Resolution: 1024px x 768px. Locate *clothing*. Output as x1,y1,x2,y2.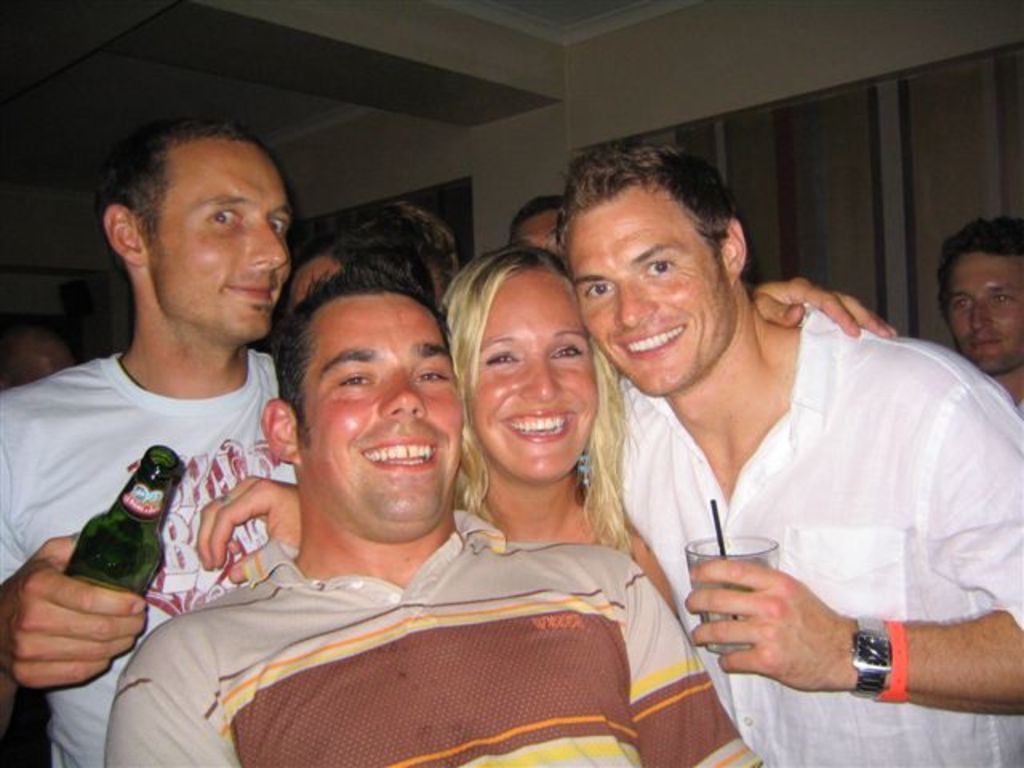
102,501,770,766.
